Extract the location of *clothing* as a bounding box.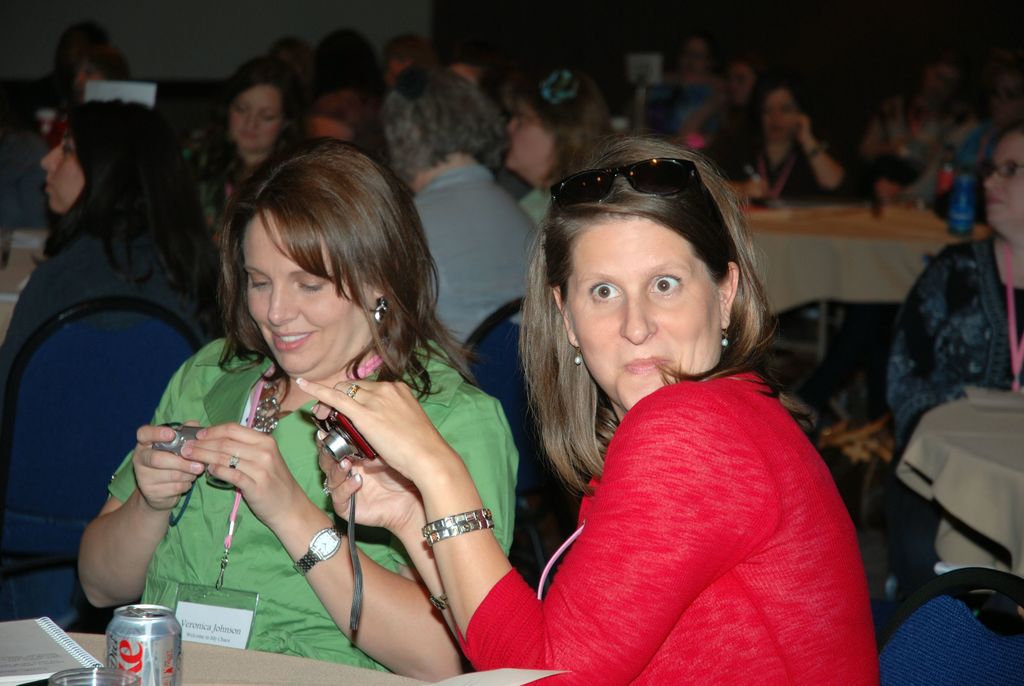
<box>109,336,520,679</box>.
